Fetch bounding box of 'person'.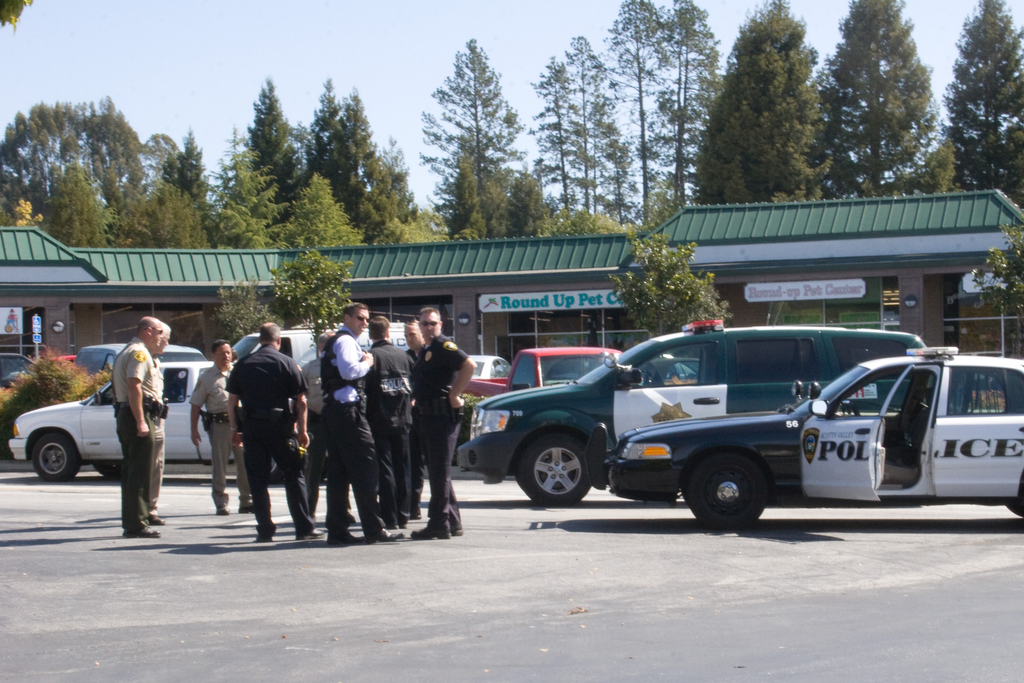
Bbox: Rect(309, 306, 409, 541).
